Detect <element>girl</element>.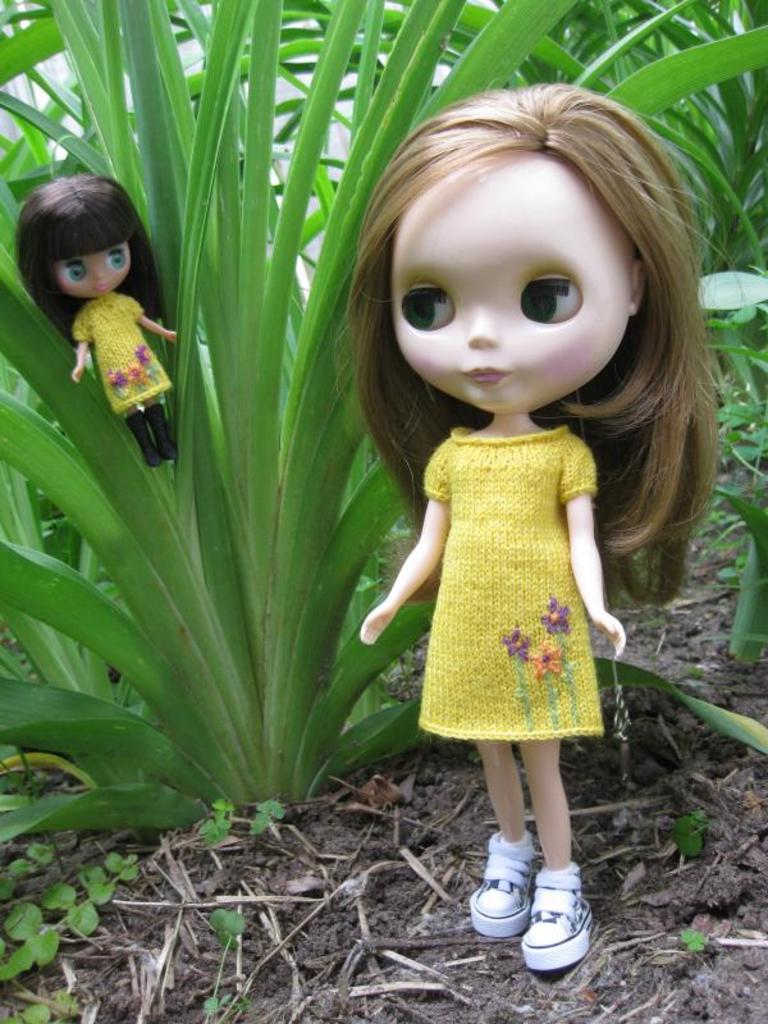
Detected at bbox=(332, 77, 746, 973).
